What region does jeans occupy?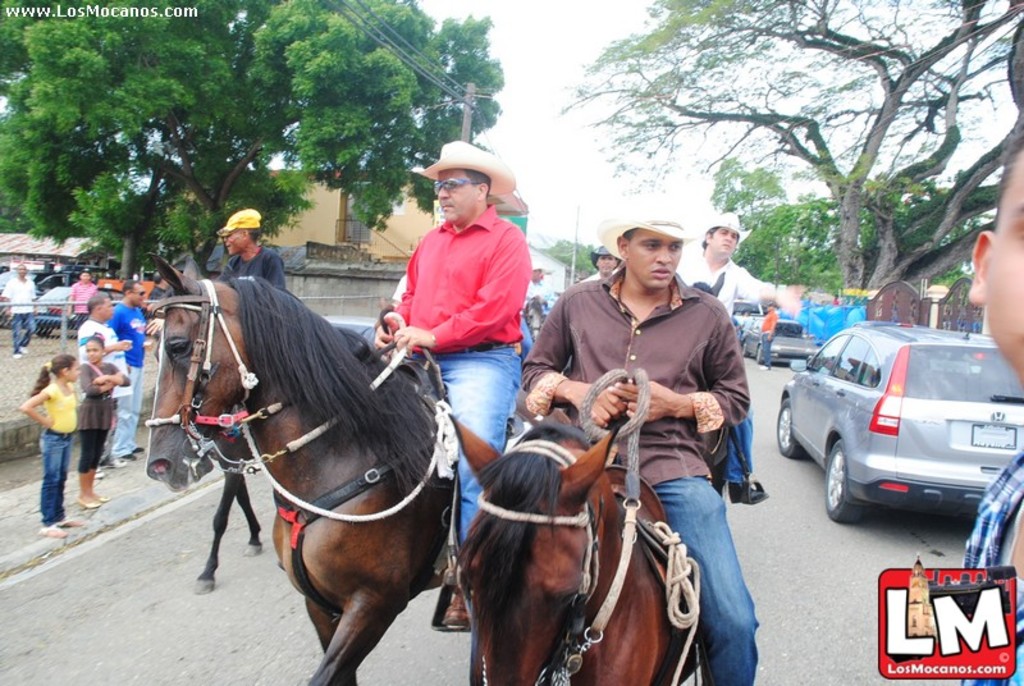
x1=722 y1=411 x2=754 y2=488.
